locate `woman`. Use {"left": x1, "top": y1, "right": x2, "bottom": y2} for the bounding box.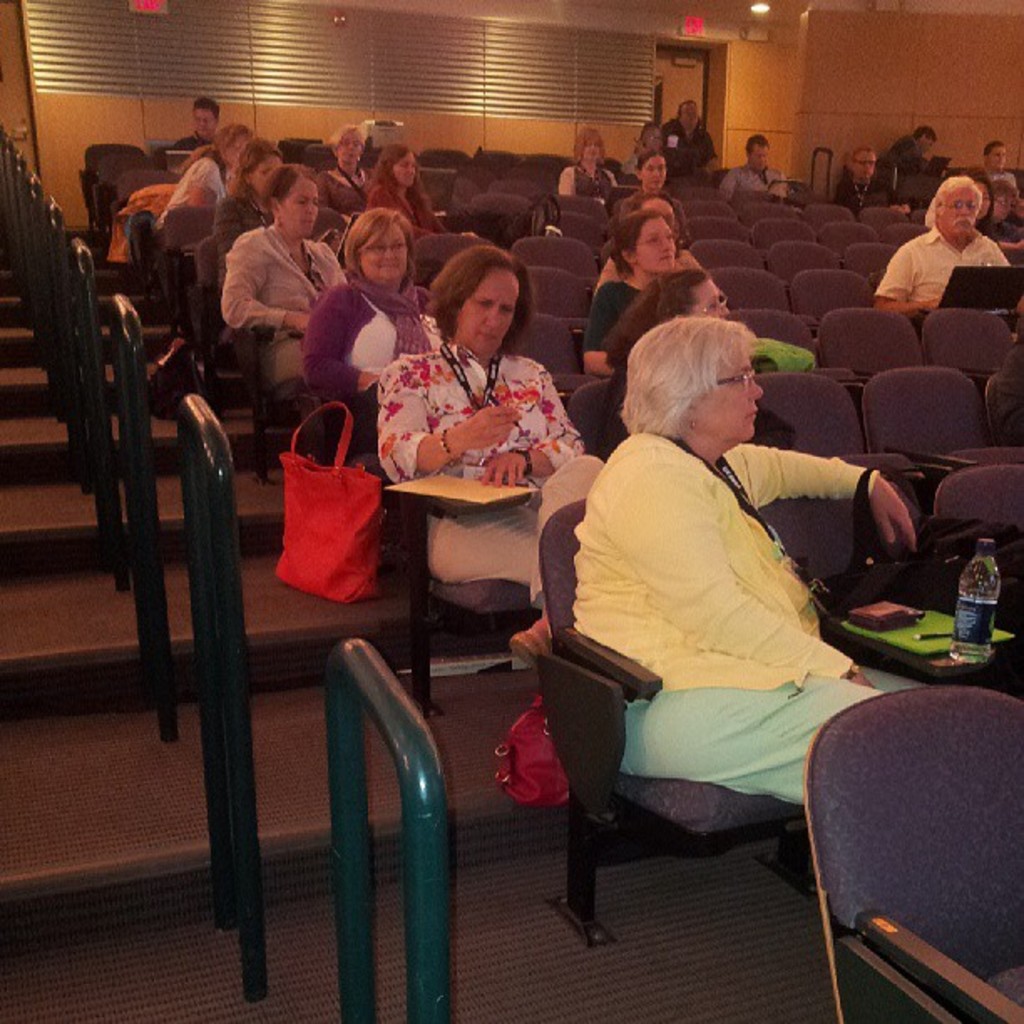
{"left": 315, "top": 117, "right": 368, "bottom": 234}.
